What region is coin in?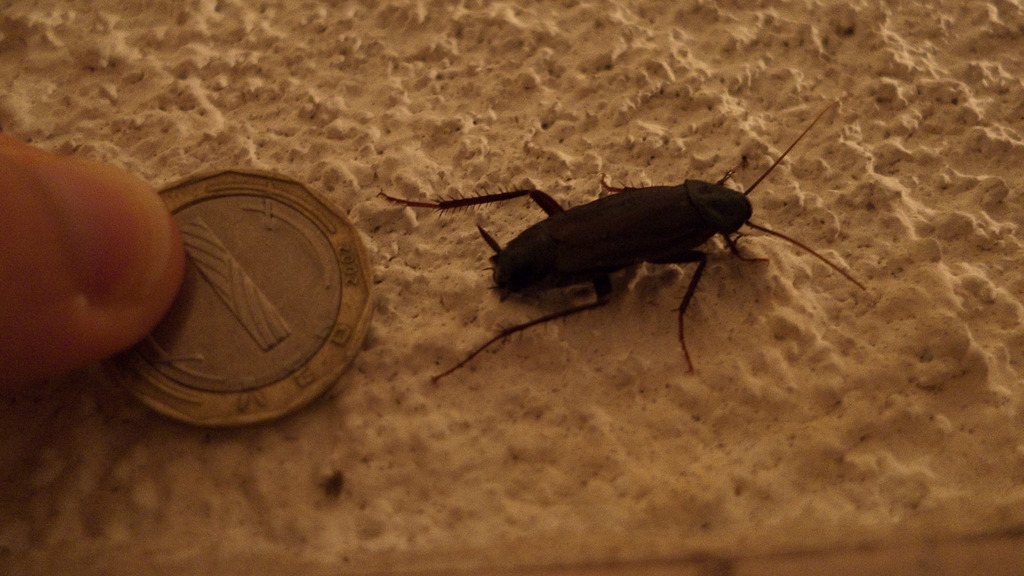
BBox(106, 161, 380, 422).
